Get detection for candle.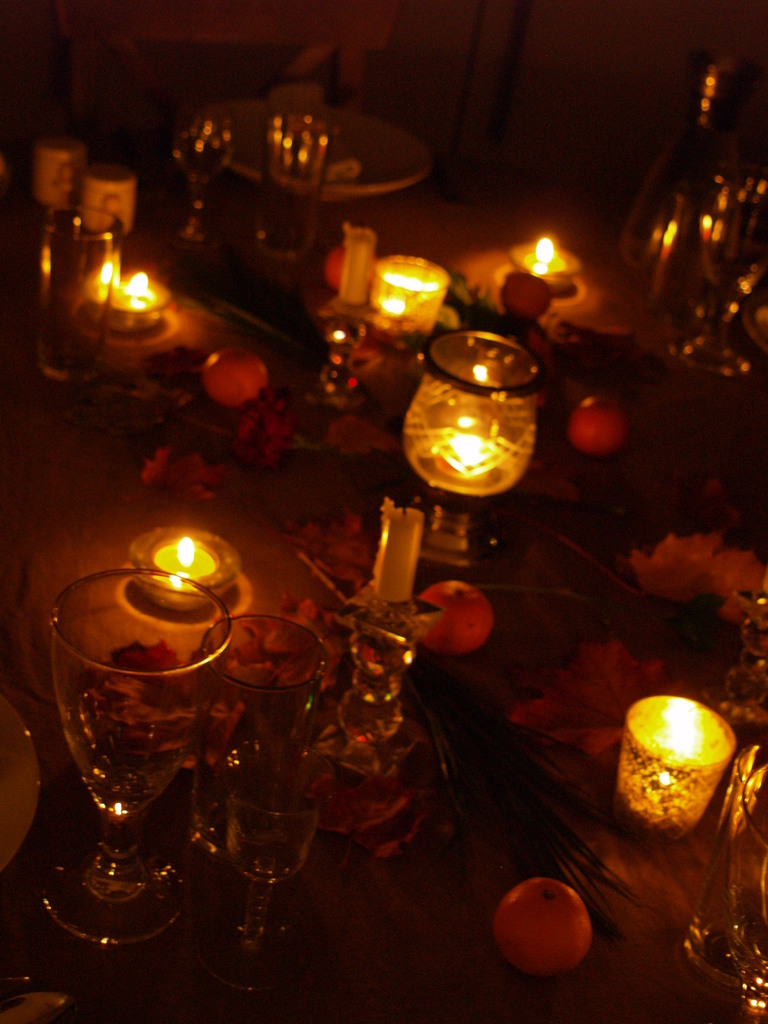
Detection: box(624, 706, 720, 841).
